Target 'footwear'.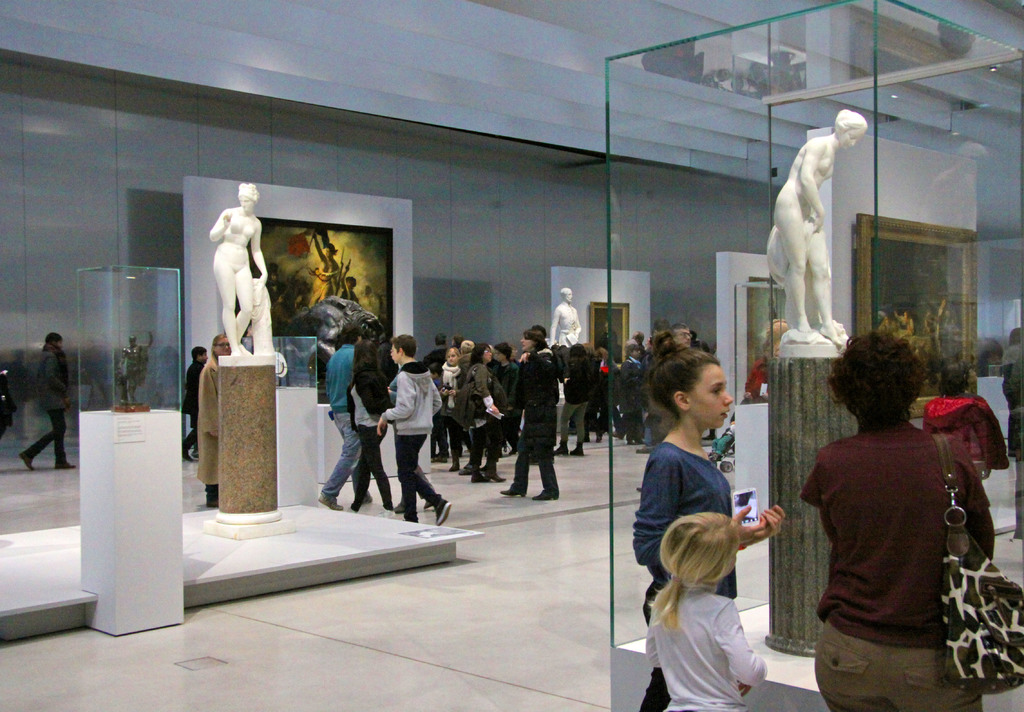
Target region: 359:491:373:504.
